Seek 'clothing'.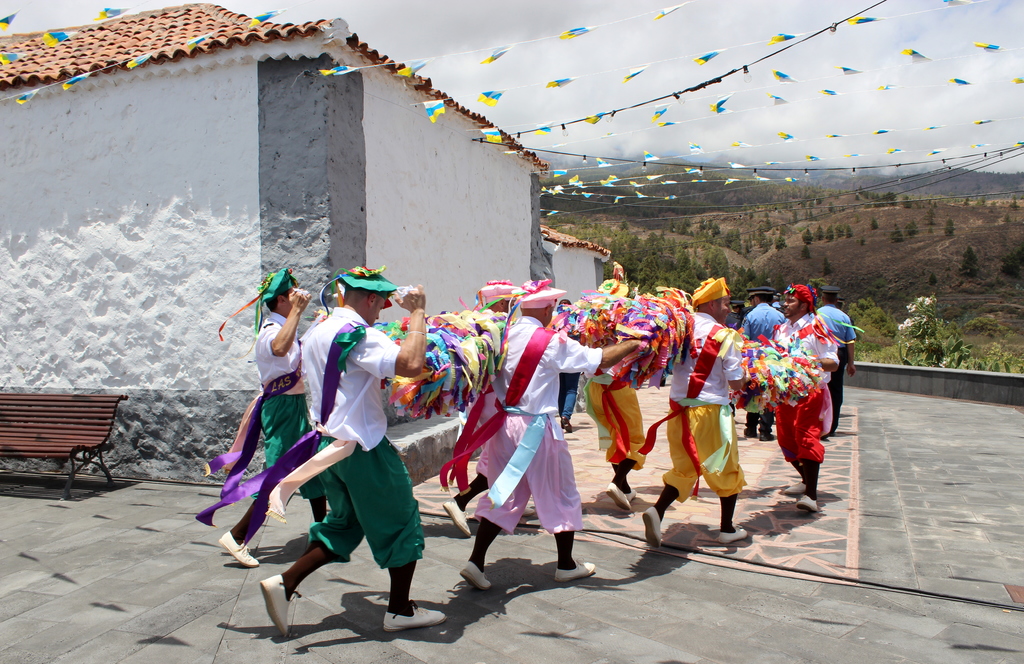
590/311/644/462.
